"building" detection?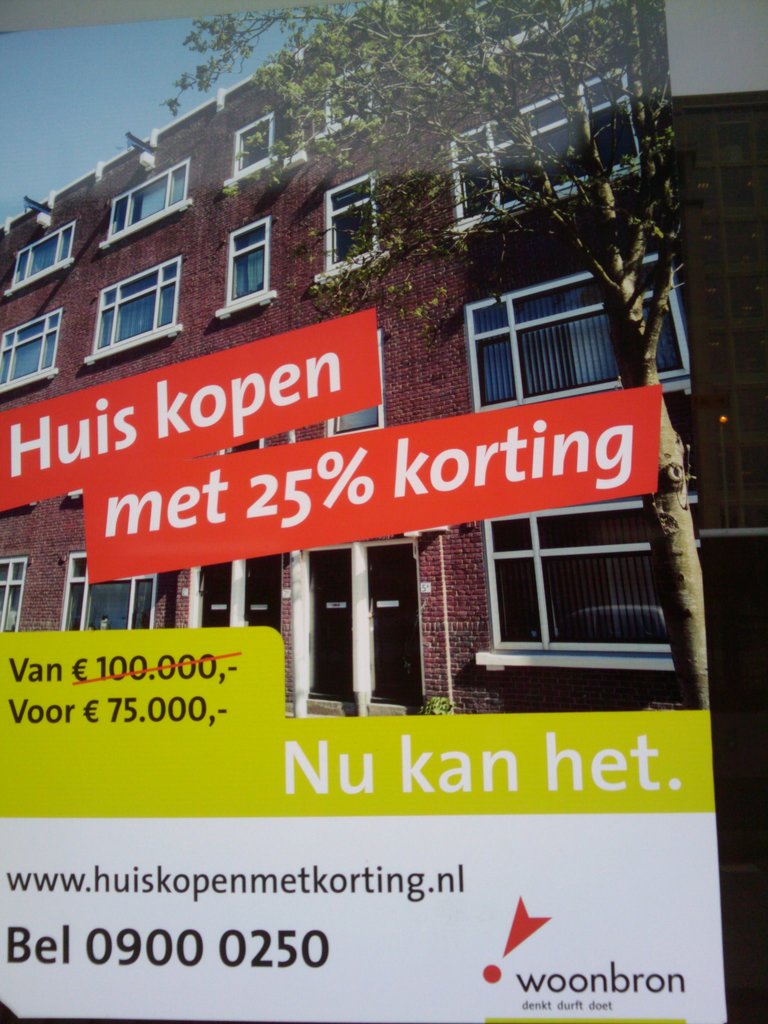
[x1=0, y1=0, x2=701, y2=719]
